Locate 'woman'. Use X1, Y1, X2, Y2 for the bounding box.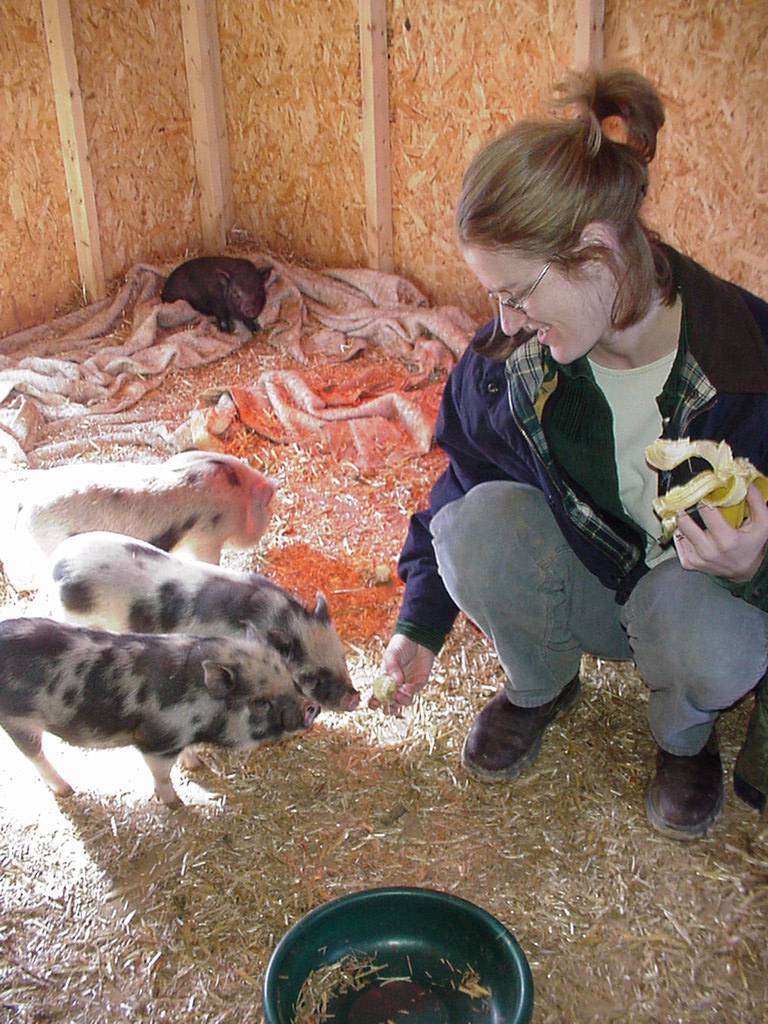
376, 69, 741, 856.
